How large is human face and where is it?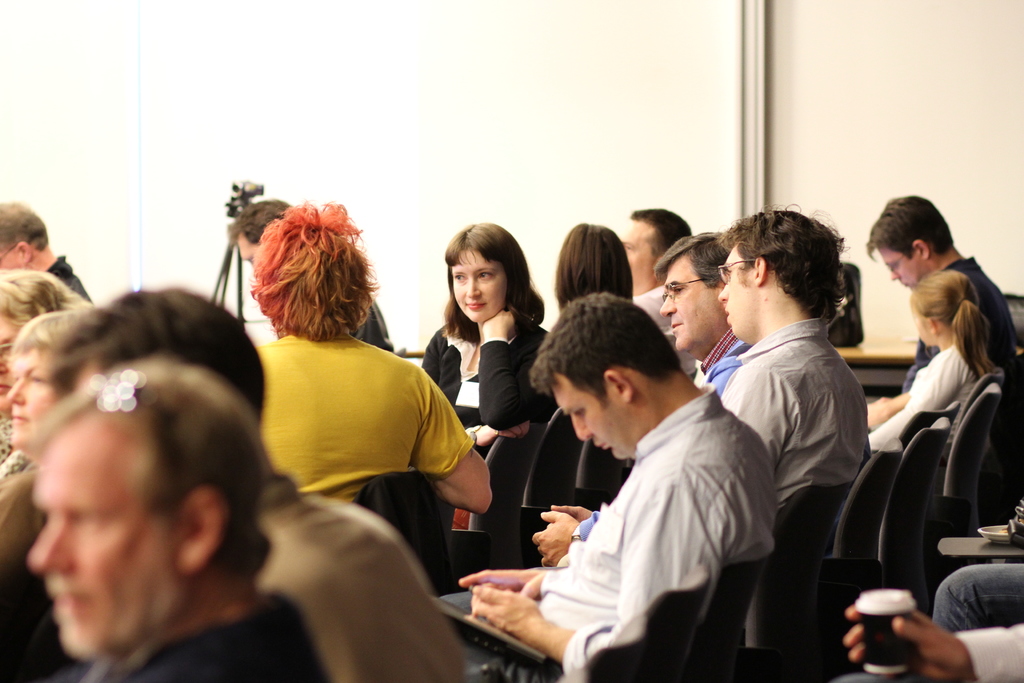
Bounding box: (left=0, top=317, right=22, bottom=418).
